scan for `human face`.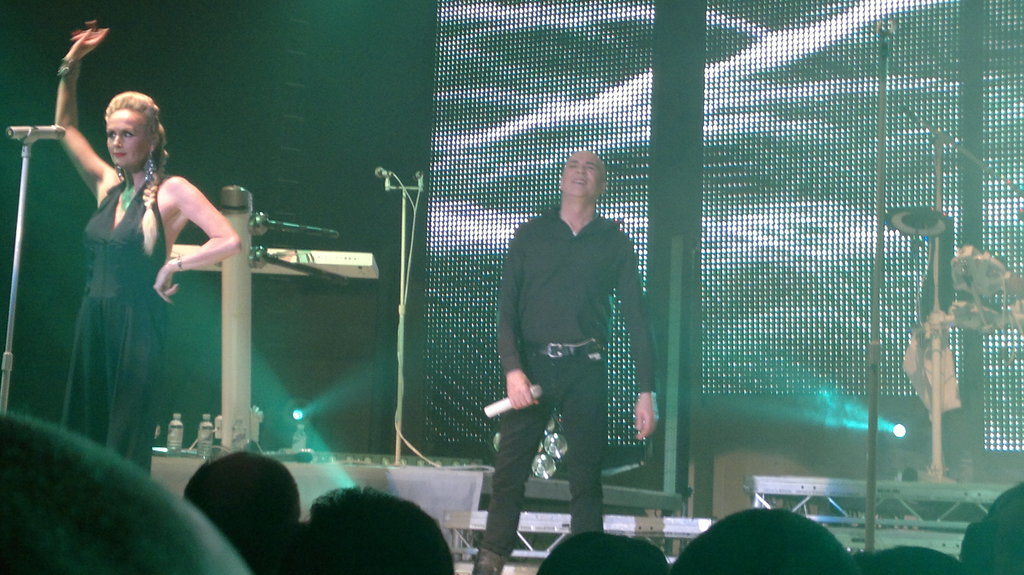
Scan result: rect(563, 152, 605, 202).
